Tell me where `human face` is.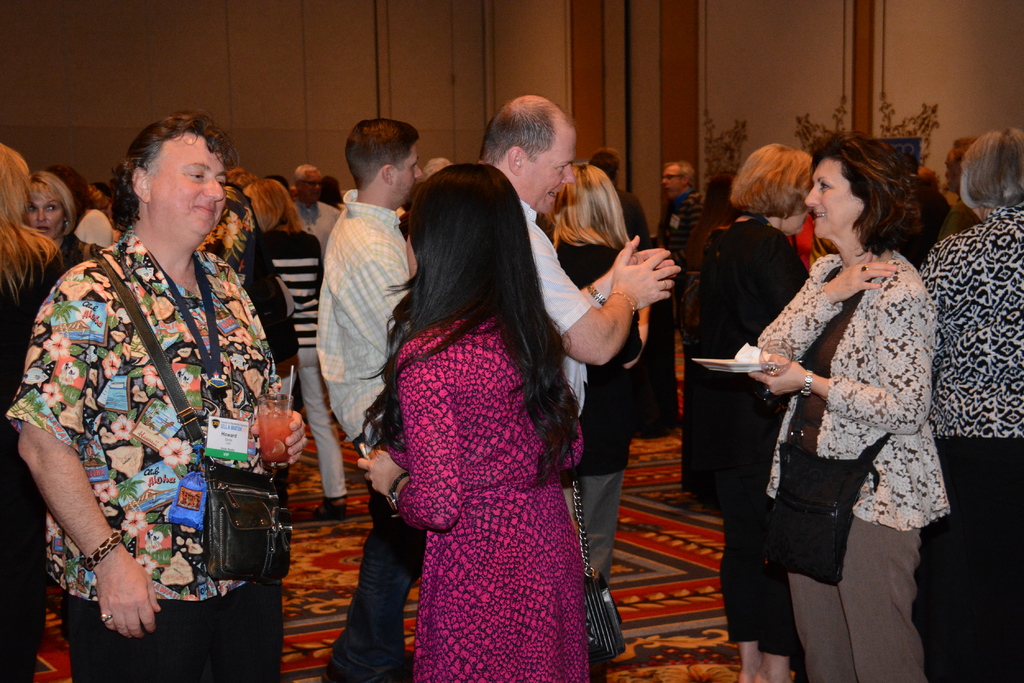
`human face` is at <region>804, 157, 862, 239</region>.
